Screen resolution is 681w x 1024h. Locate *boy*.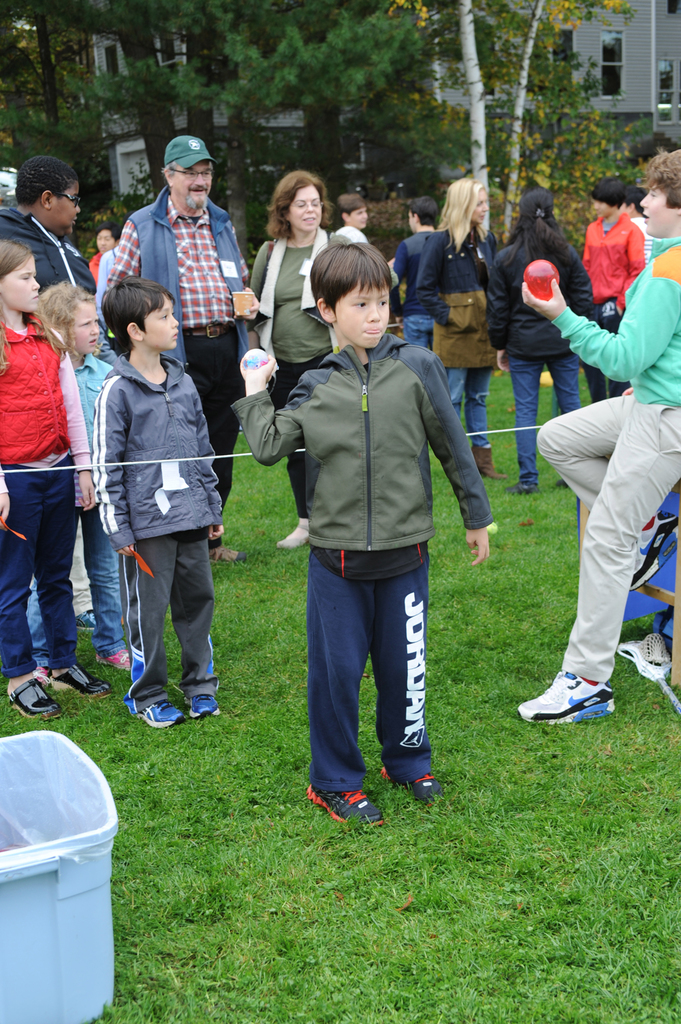
Rect(582, 175, 646, 401).
